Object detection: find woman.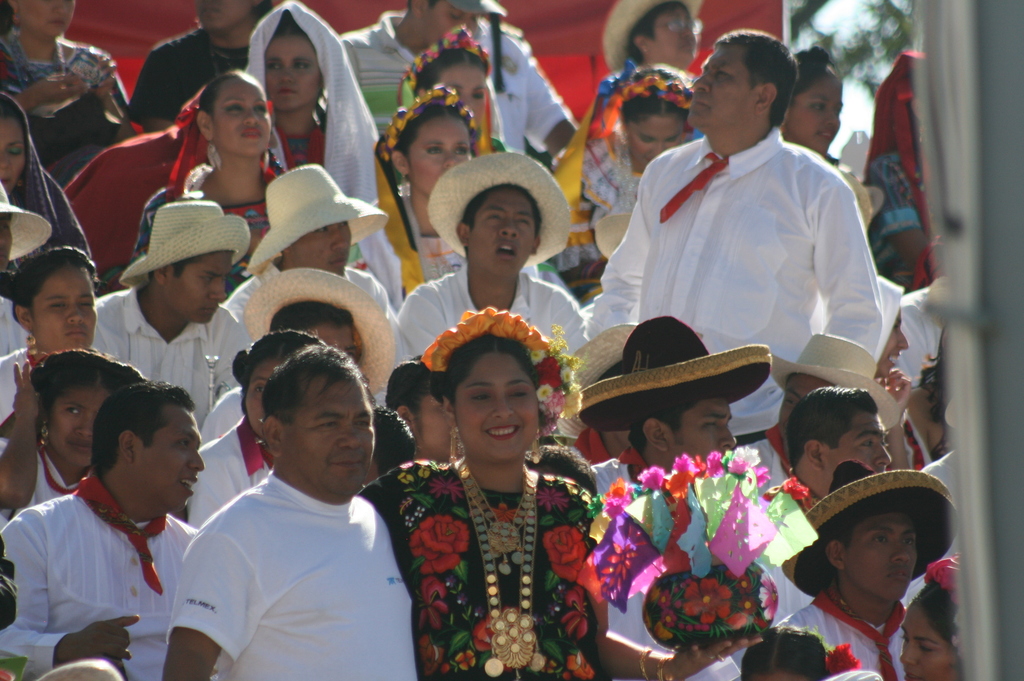
crop(786, 45, 875, 236).
